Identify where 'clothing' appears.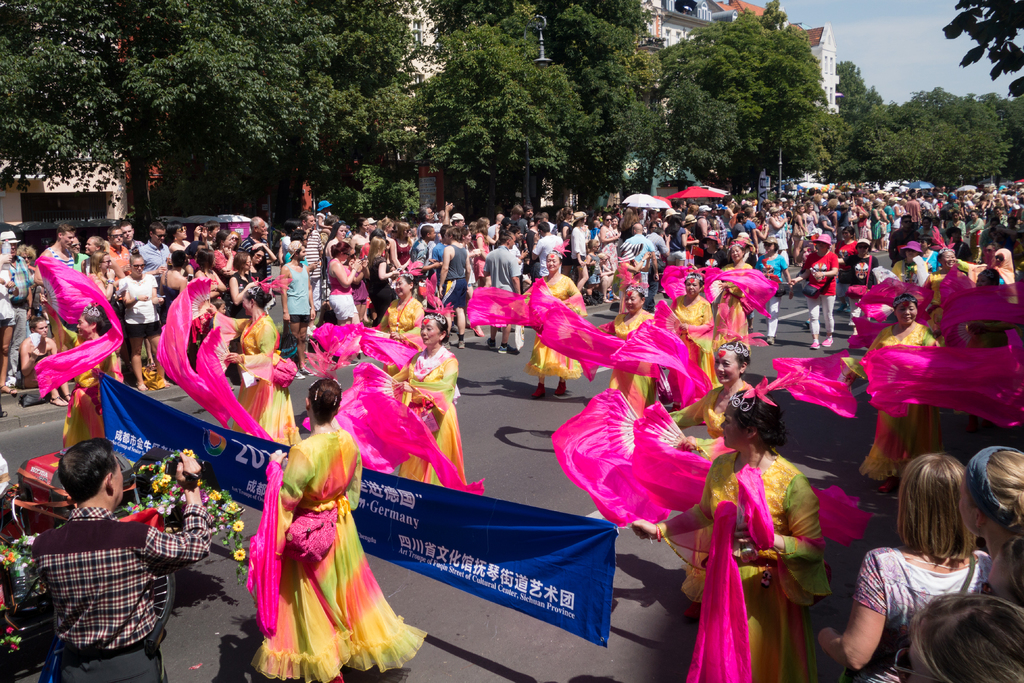
Appears at 329/254/358/323.
